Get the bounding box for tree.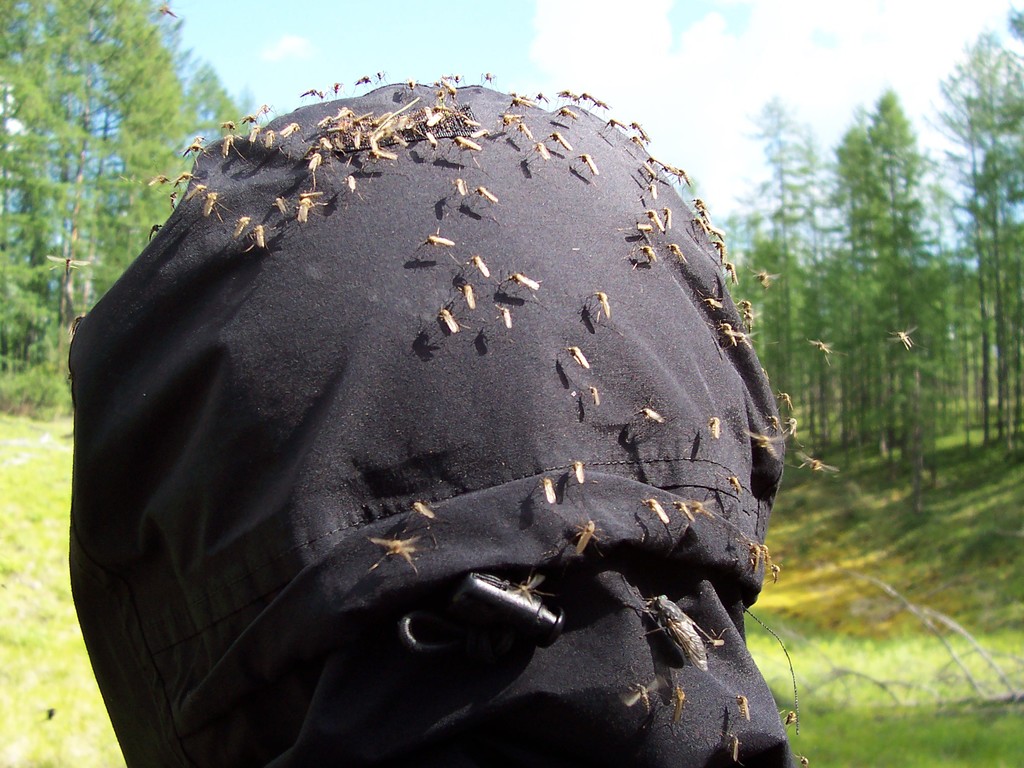
box(925, 31, 1023, 451).
